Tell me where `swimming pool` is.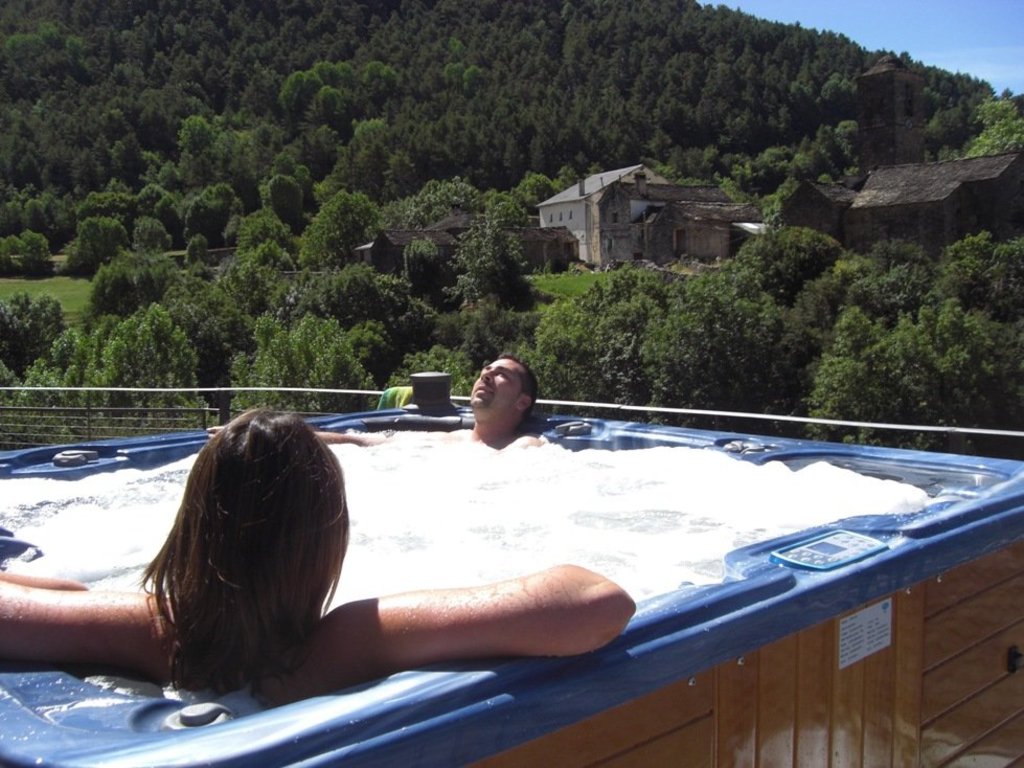
`swimming pool` is at 16:378:1023:738.
